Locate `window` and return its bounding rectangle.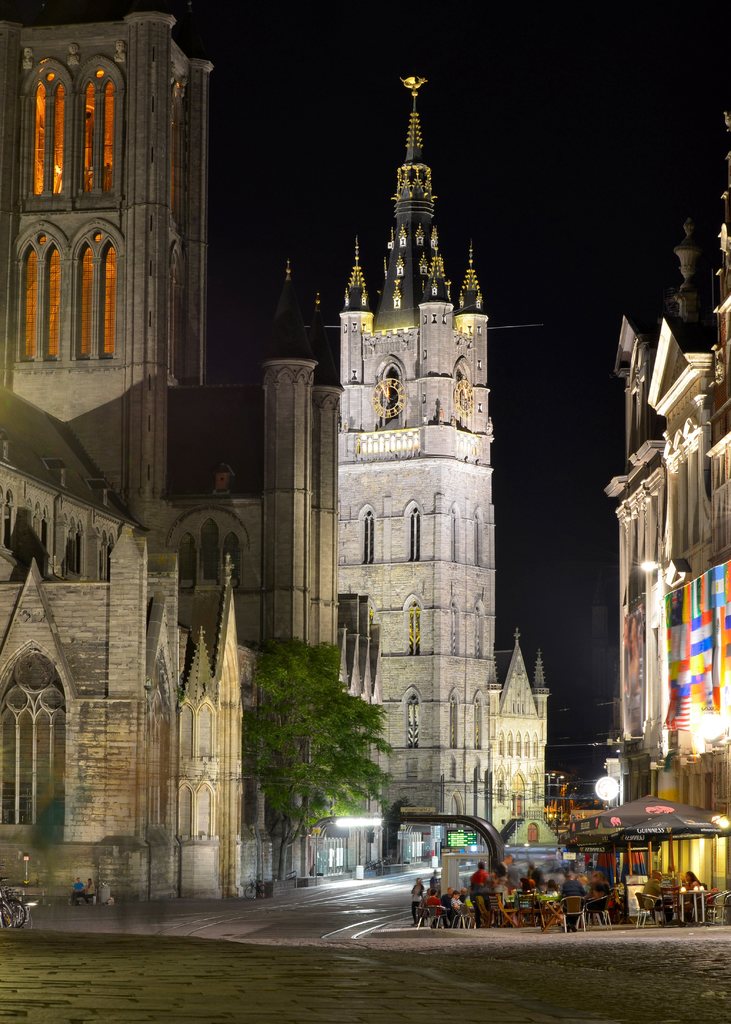
bbox=[399, 593, 424, 660].
